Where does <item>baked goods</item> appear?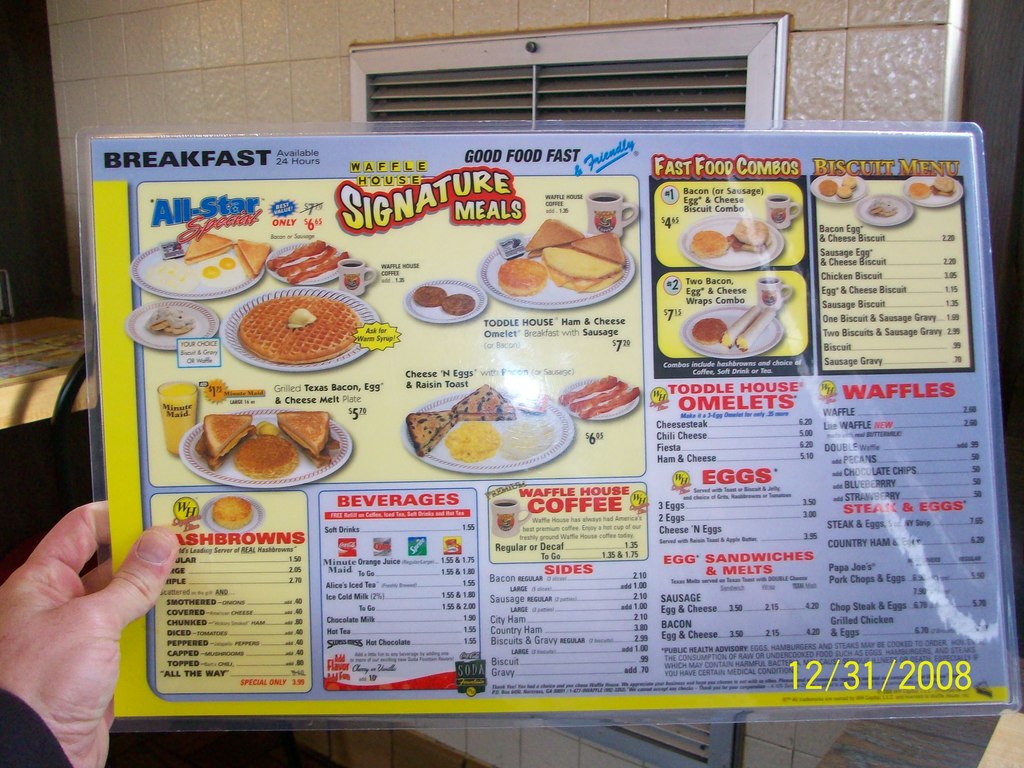
Appears at 415:284:448:307.
